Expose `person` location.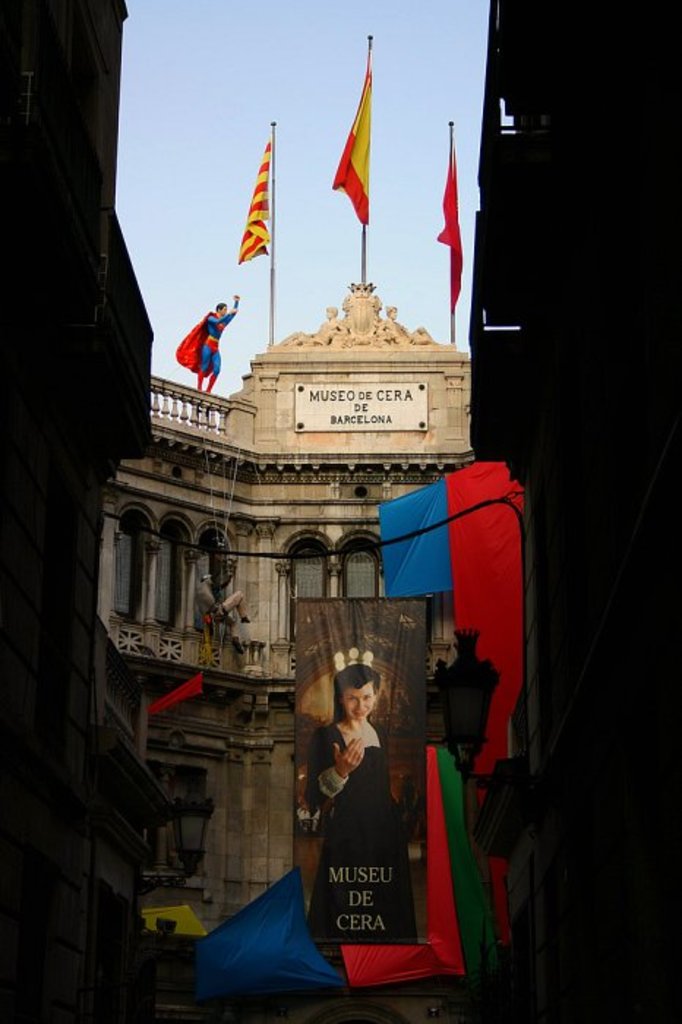
Exposed at x1=180 y1=288 x2=244 y2=396.
